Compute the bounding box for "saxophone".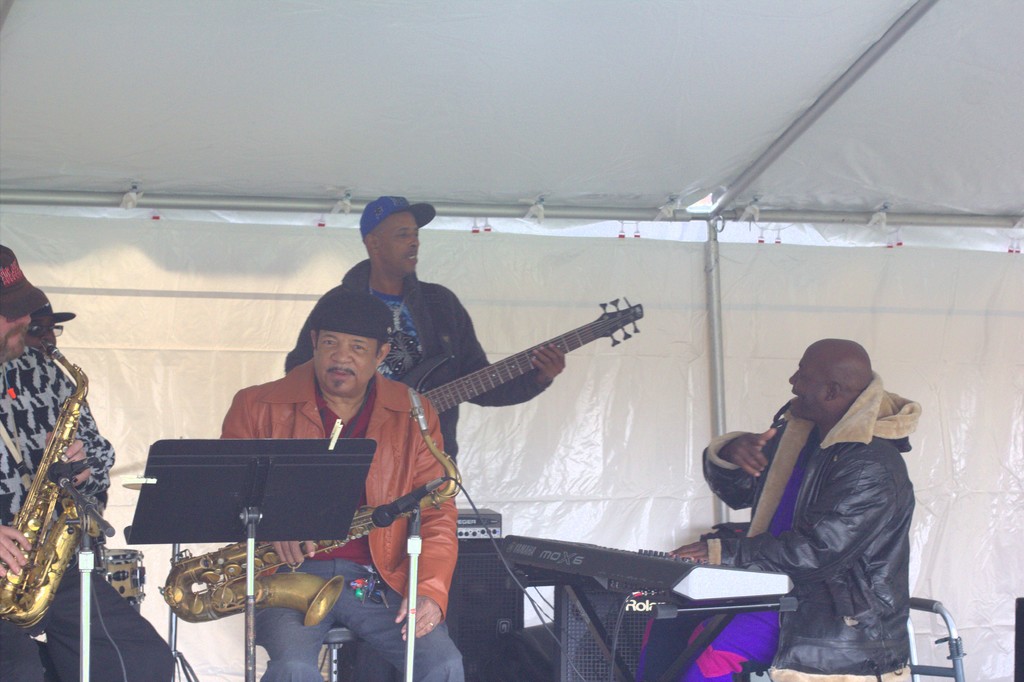
crop(0, 341, 102, 638).
